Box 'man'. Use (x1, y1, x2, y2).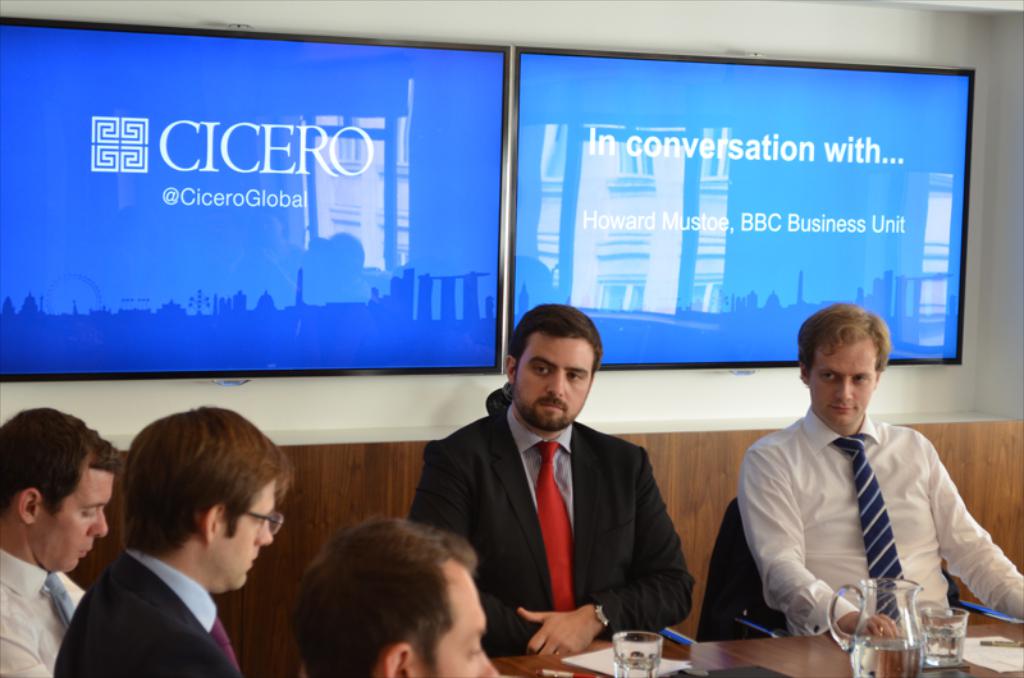
(292, 513, 502, 677).
